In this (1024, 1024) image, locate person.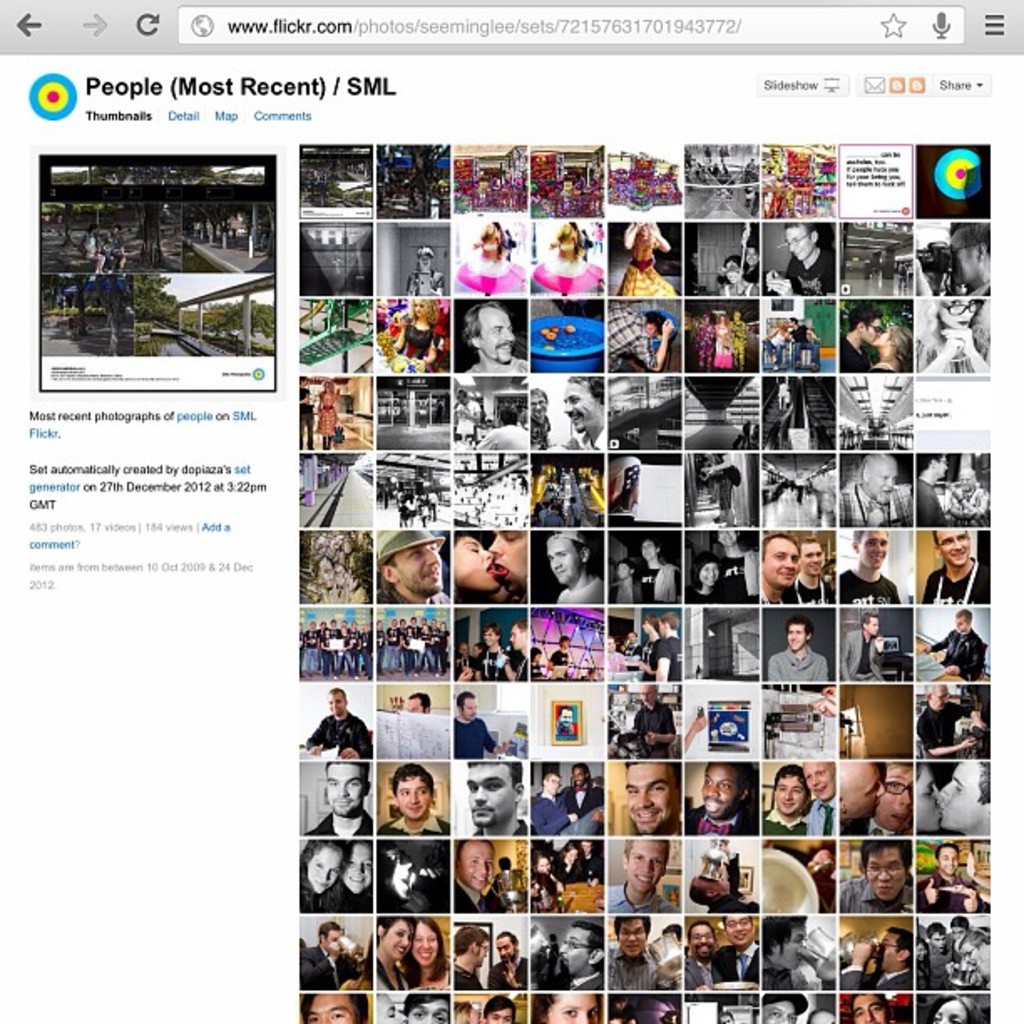
Bounding box: BBox(458, 300, 529, 375).
